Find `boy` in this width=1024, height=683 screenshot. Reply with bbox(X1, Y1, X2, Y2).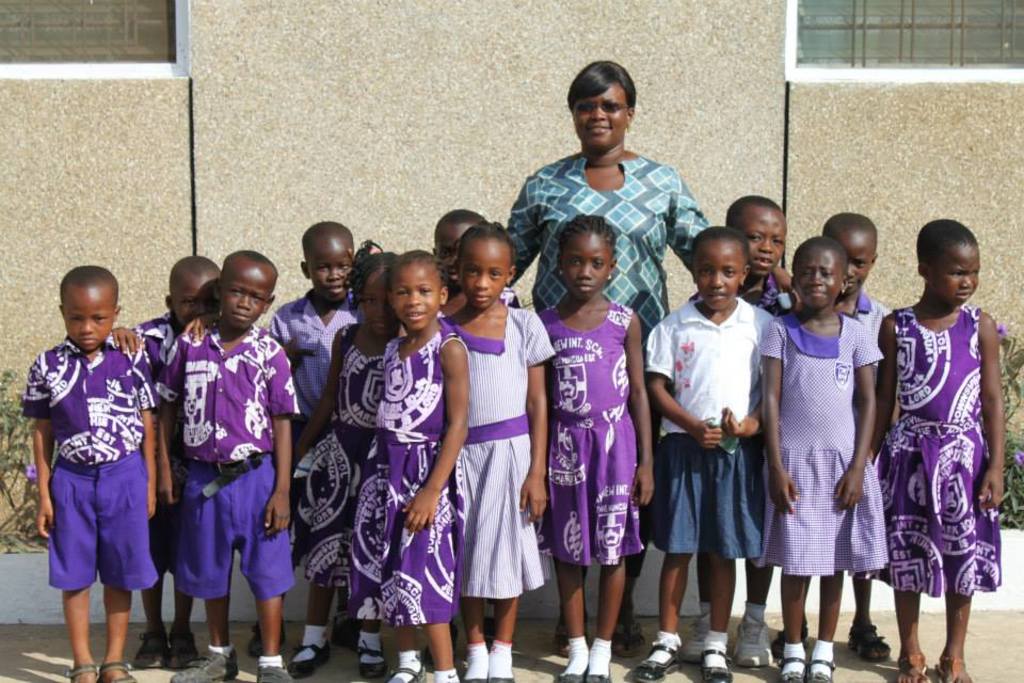
bbox(245, 219, 354, 652).
